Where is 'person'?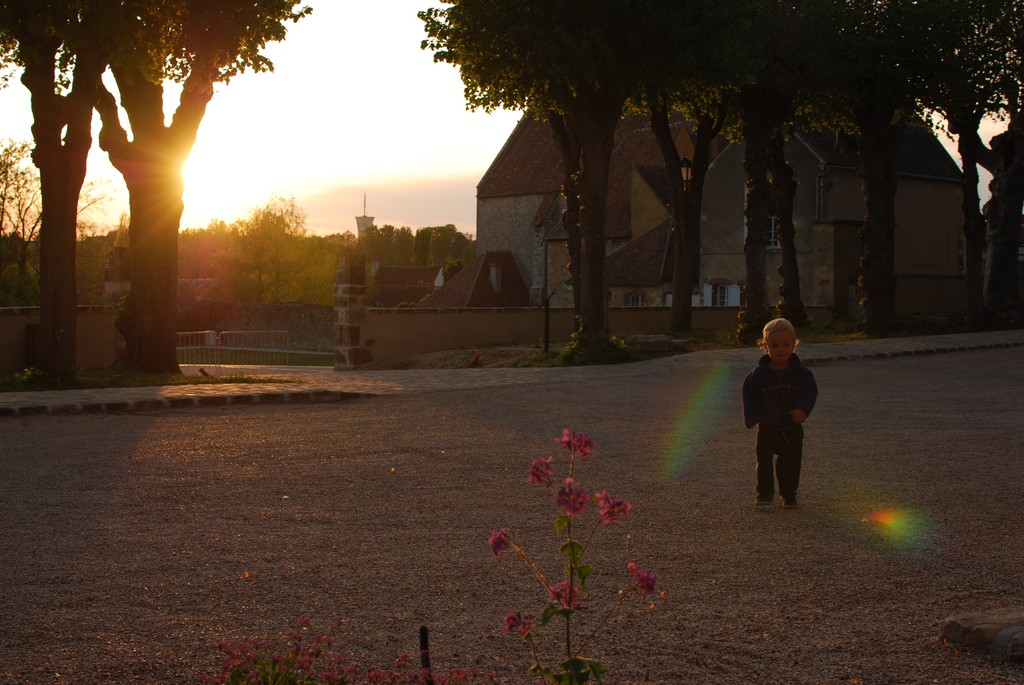
742 318 815 510.
